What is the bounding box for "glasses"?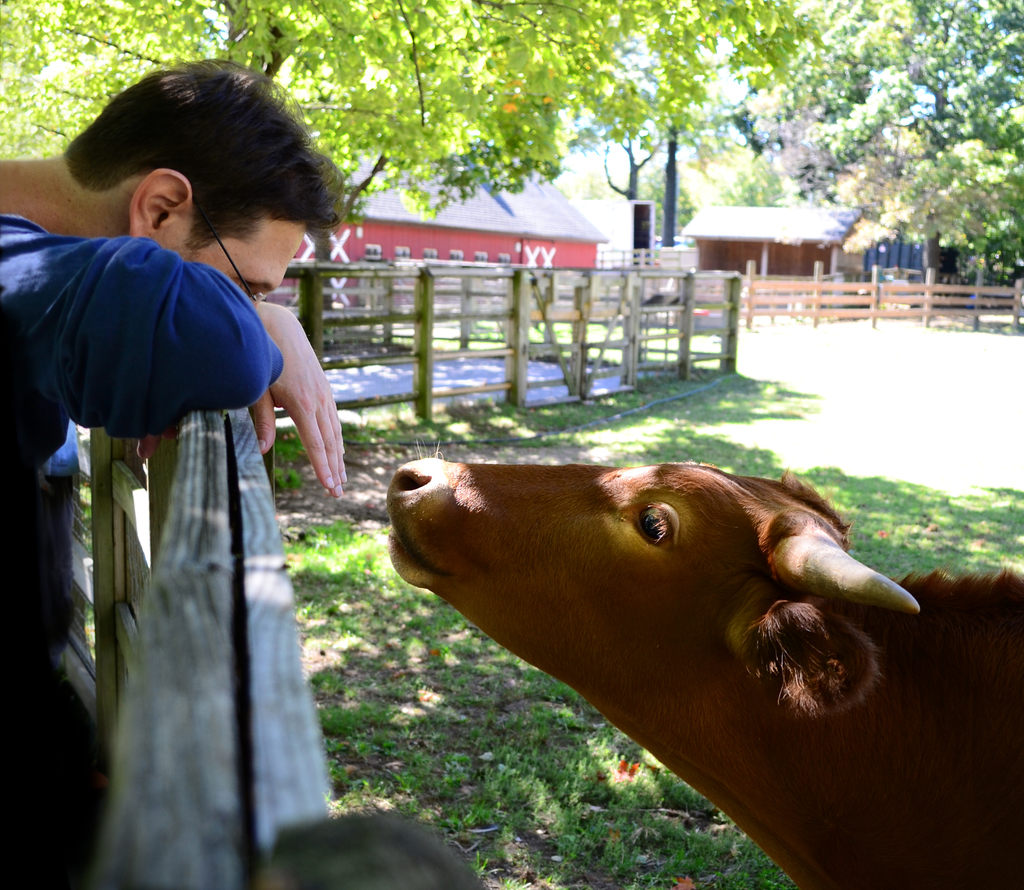
Rect(194, 209, 267, 305).
